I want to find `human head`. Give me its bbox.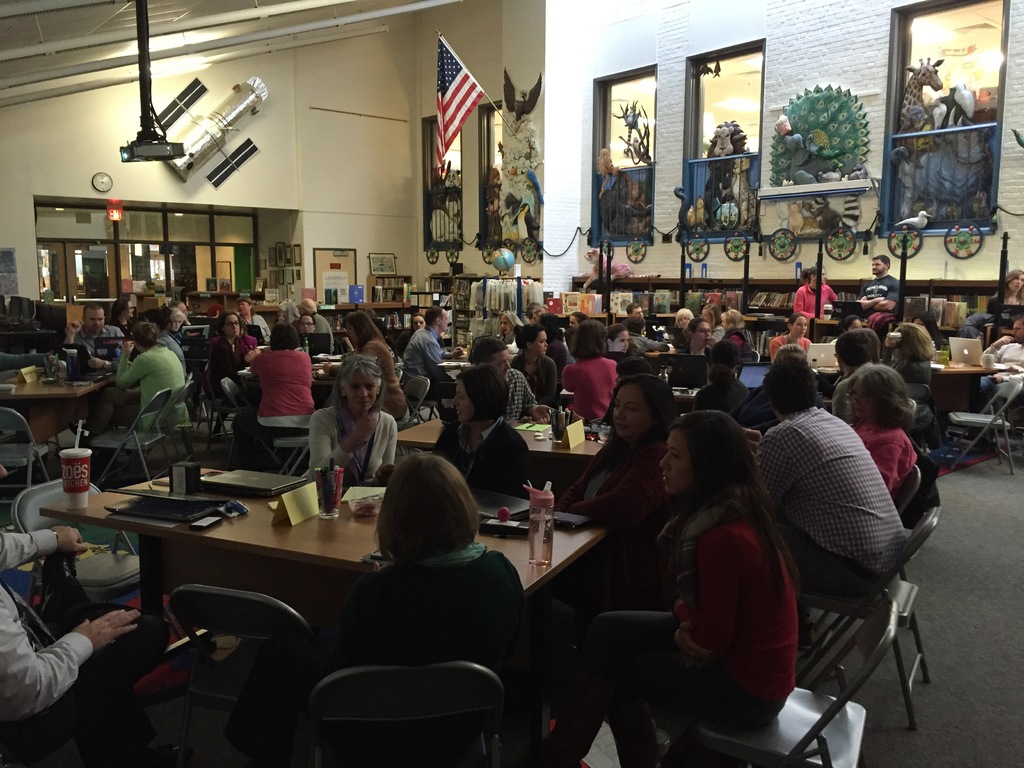
(538, 308, 559, 332).
